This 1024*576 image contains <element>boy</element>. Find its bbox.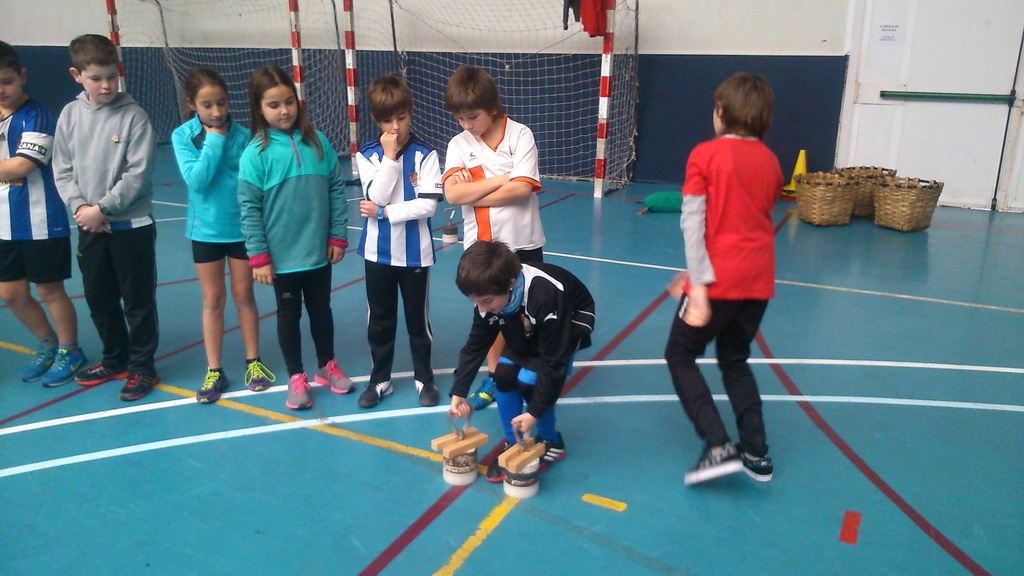
[460, 236, 590, 490].
